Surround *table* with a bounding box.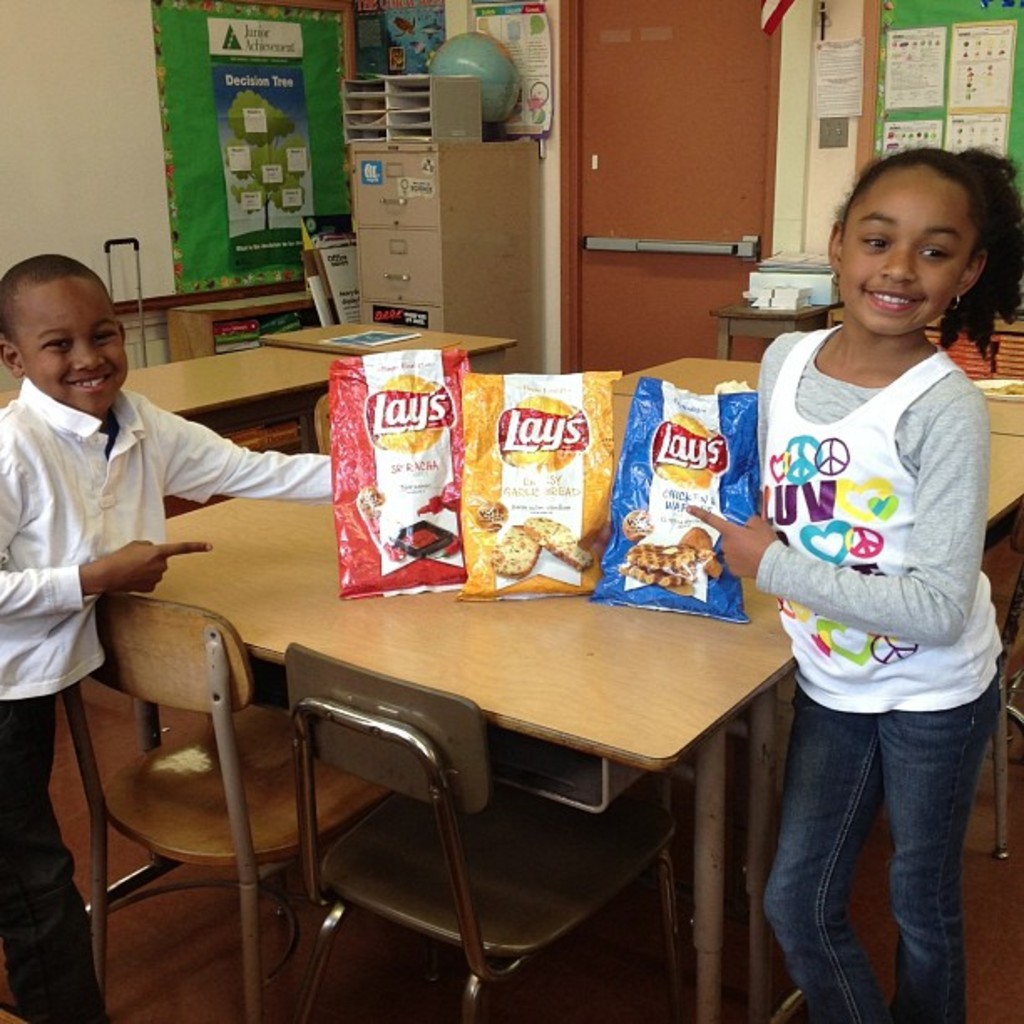
0 318 515 463.
